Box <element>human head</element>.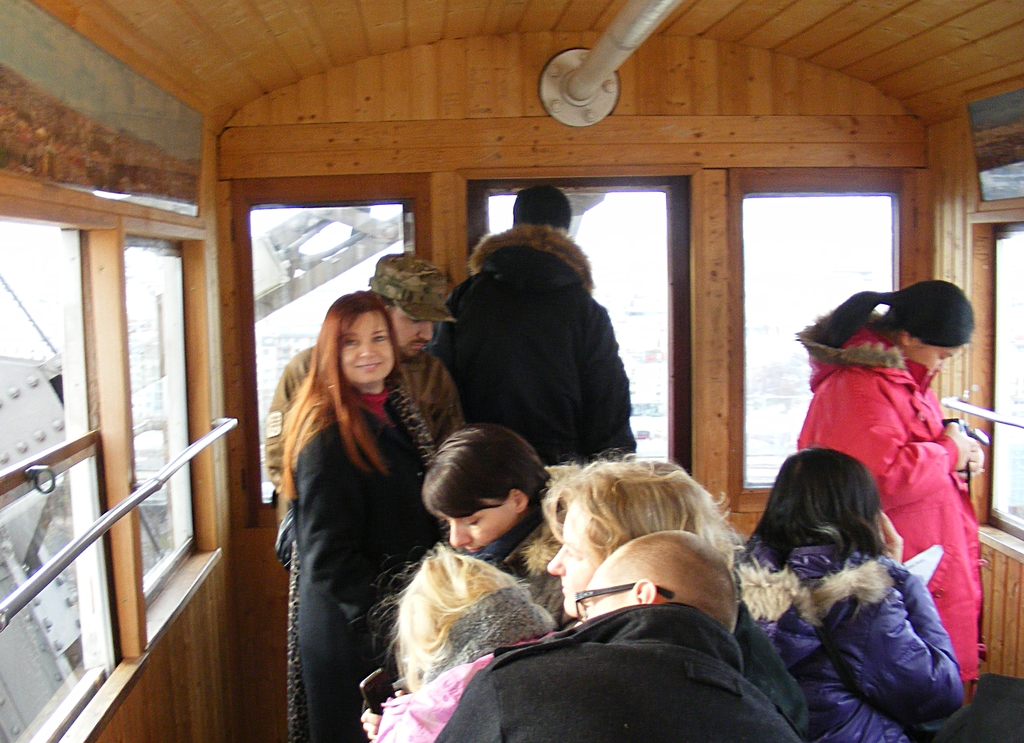
l=422, t=424, r=545, b=549.
